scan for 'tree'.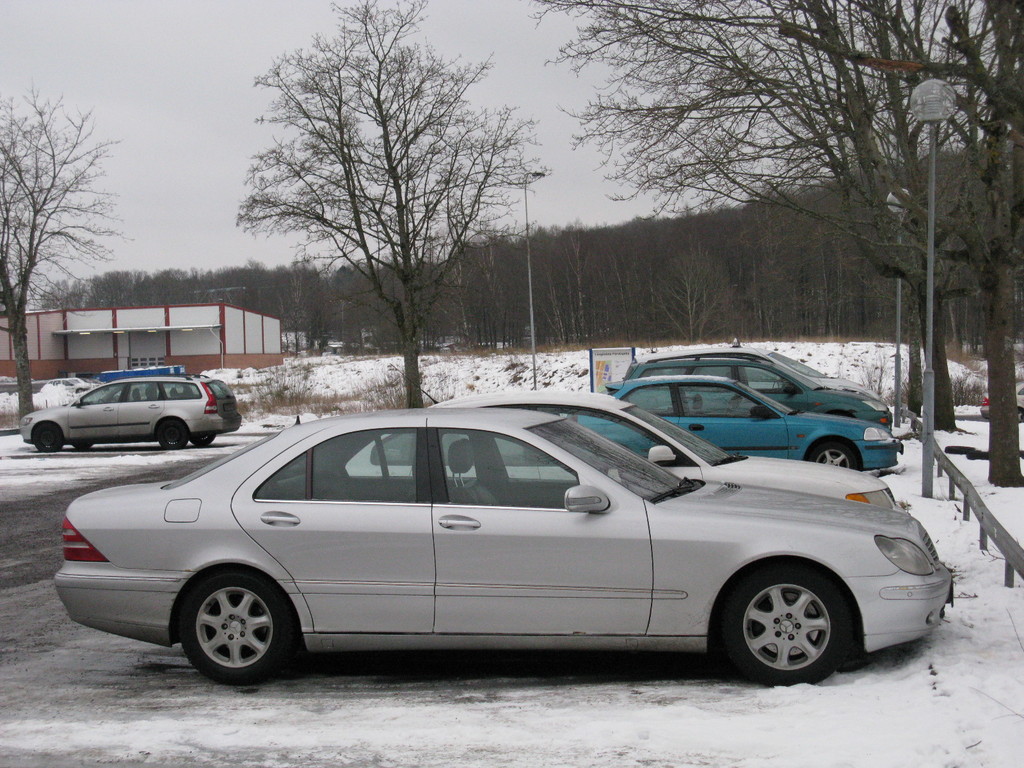
Scan result: detection(509, 0, 1021, 436).
